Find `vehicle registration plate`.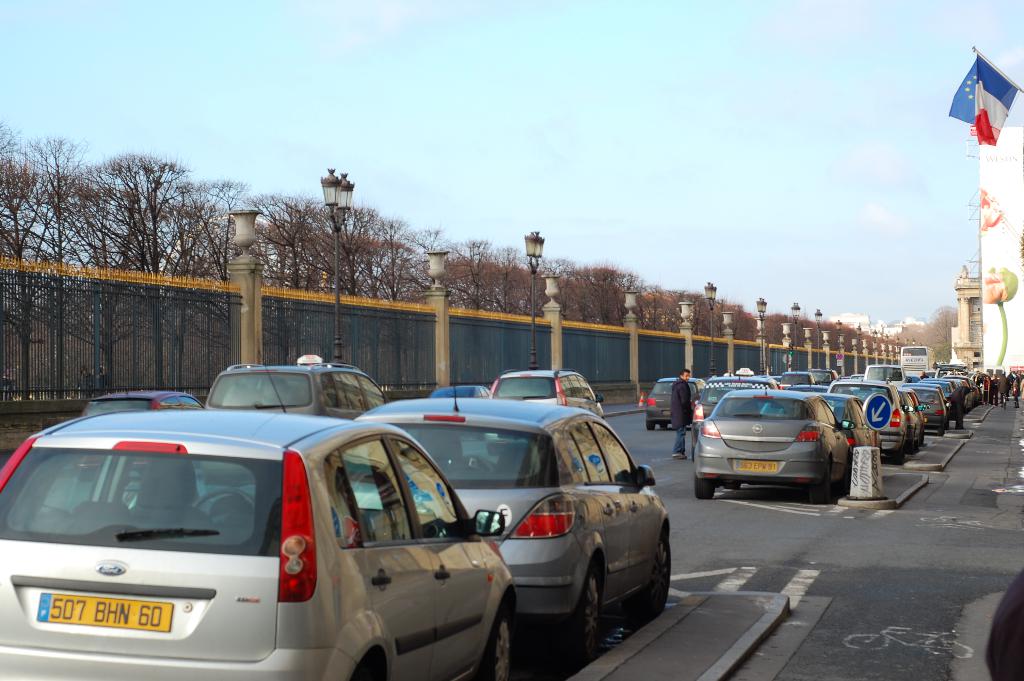
[738,460,777,472].
